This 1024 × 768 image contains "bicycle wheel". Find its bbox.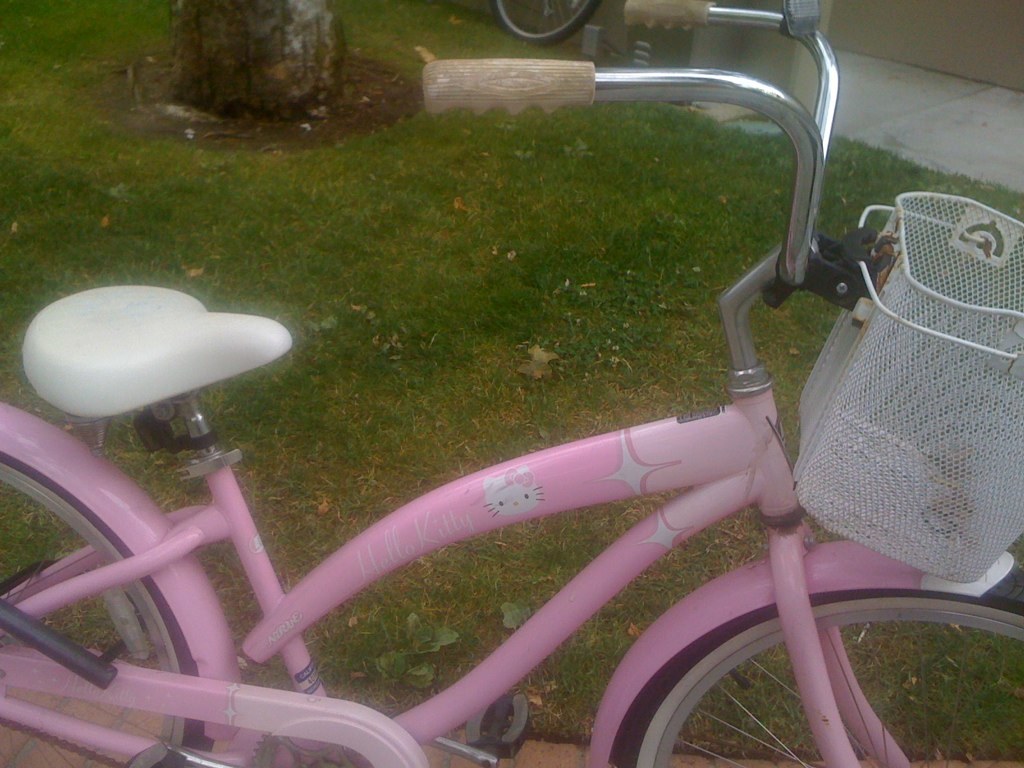
[x1=614, y1=562, x2=1023, y2=767].
